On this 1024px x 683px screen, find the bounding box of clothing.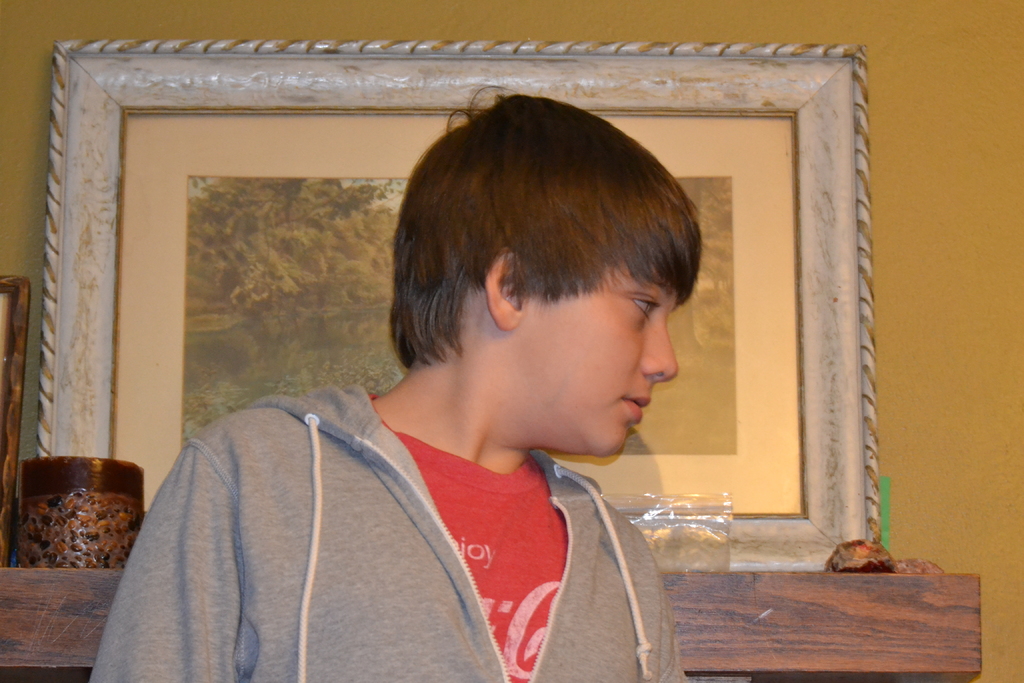
Bounding box: (left=105, top=357, right=728, bottom=670).
